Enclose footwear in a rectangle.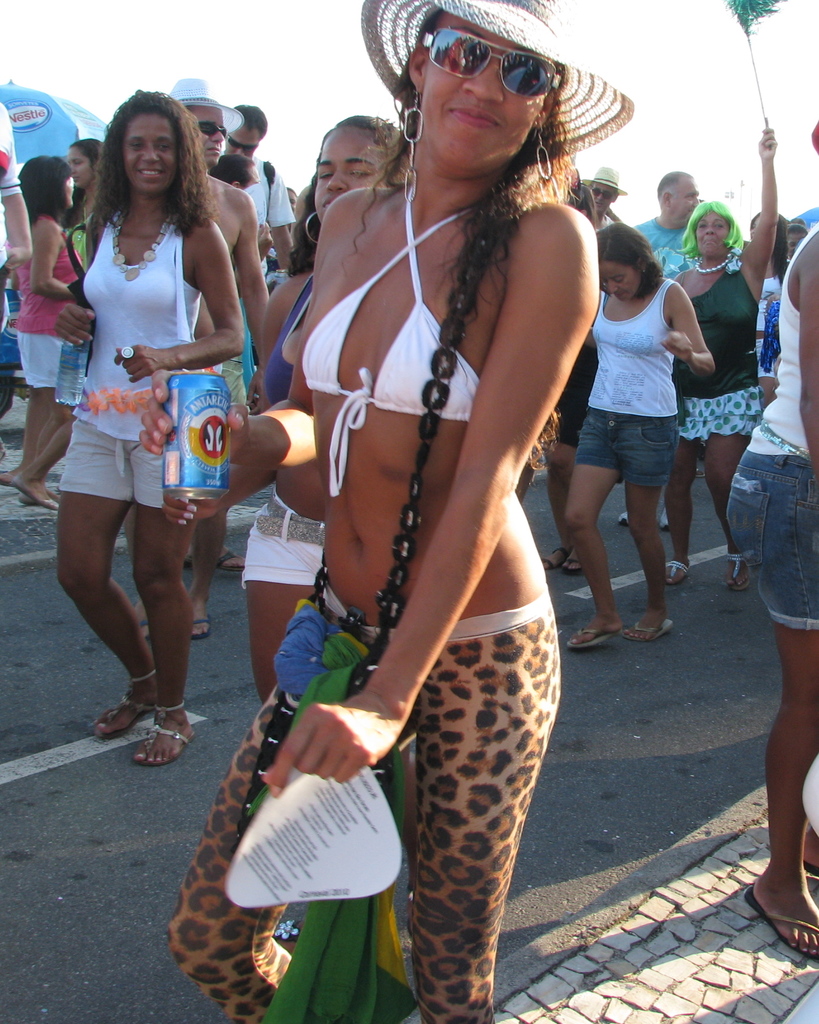
select_region(617, 511, 628, 525).
